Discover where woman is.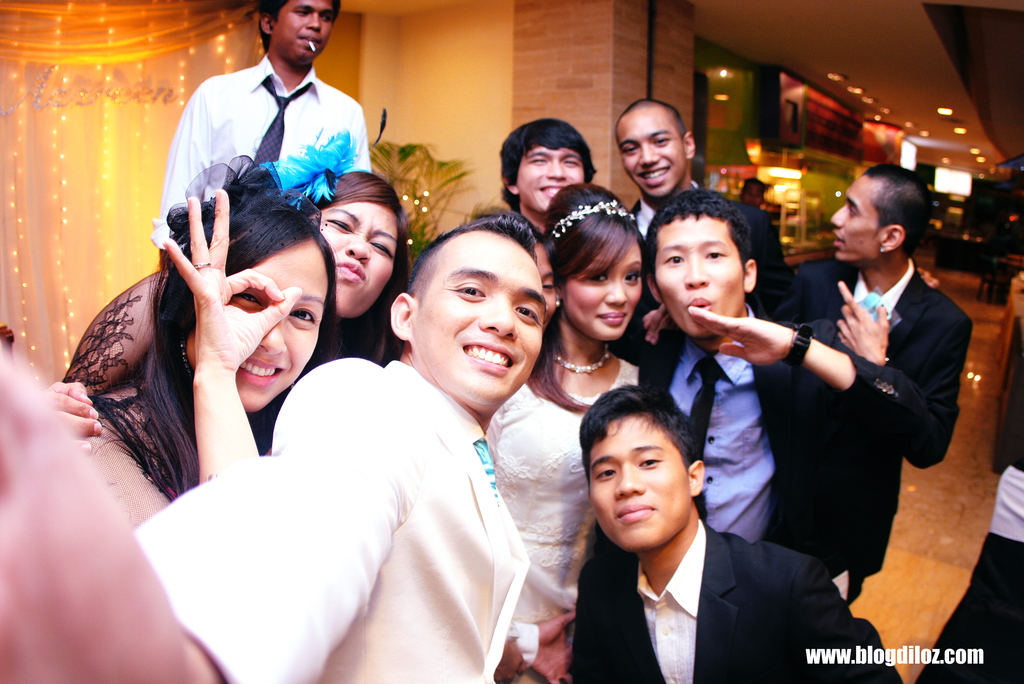
Discovered at pyautogui.locateOnScreen(486, 183, 647, 683).
